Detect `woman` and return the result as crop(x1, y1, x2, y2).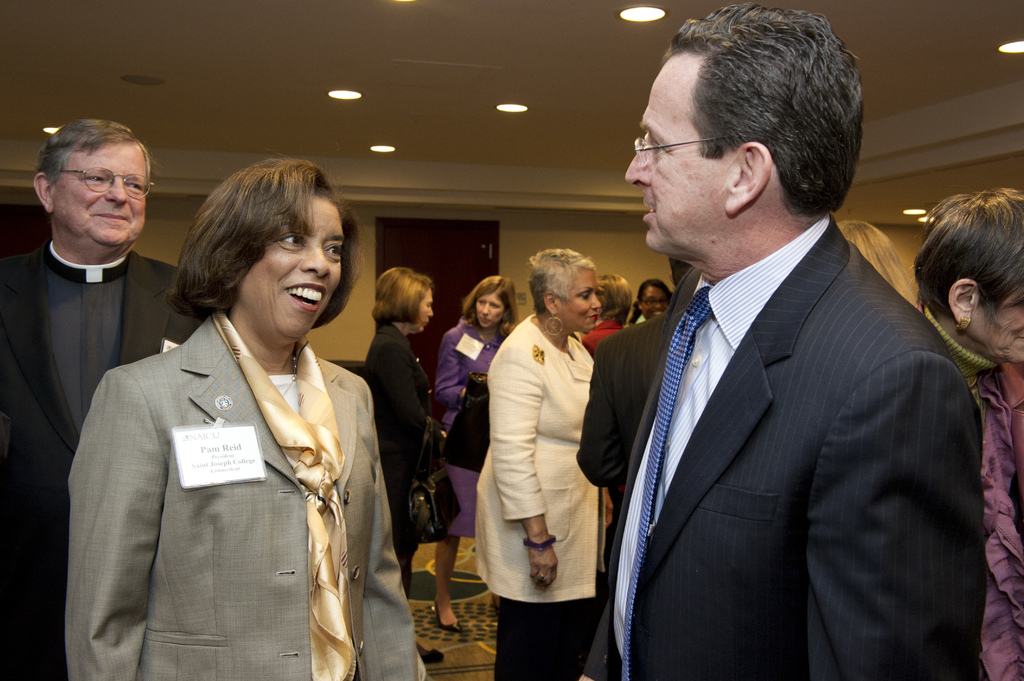
crop(362, 265, 453, 666).
